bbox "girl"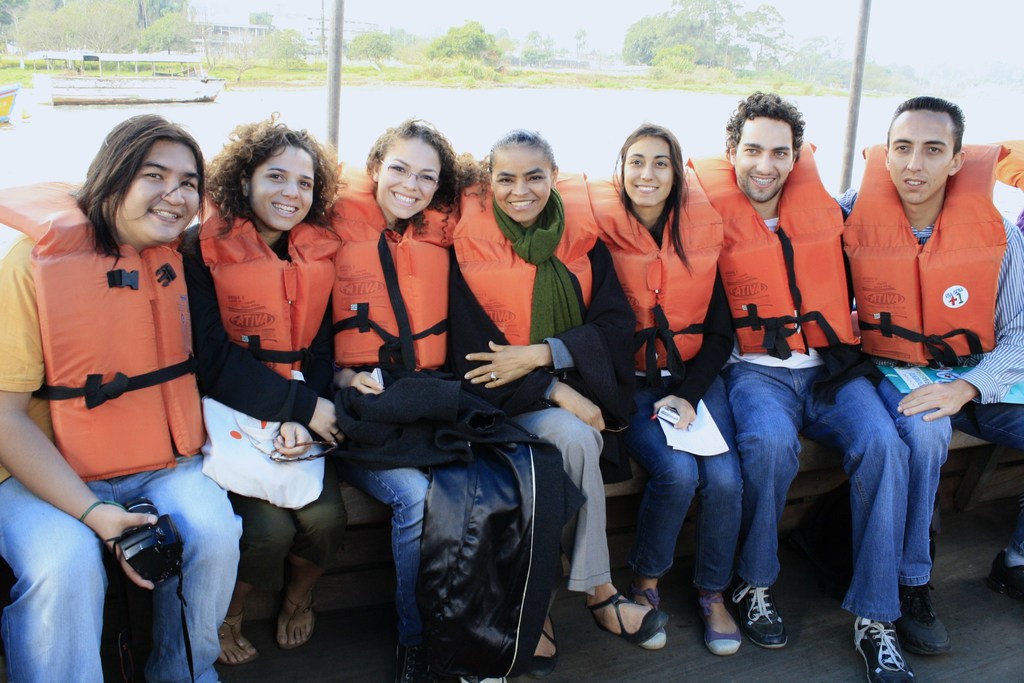
box=[582, 115, 735, 650]
